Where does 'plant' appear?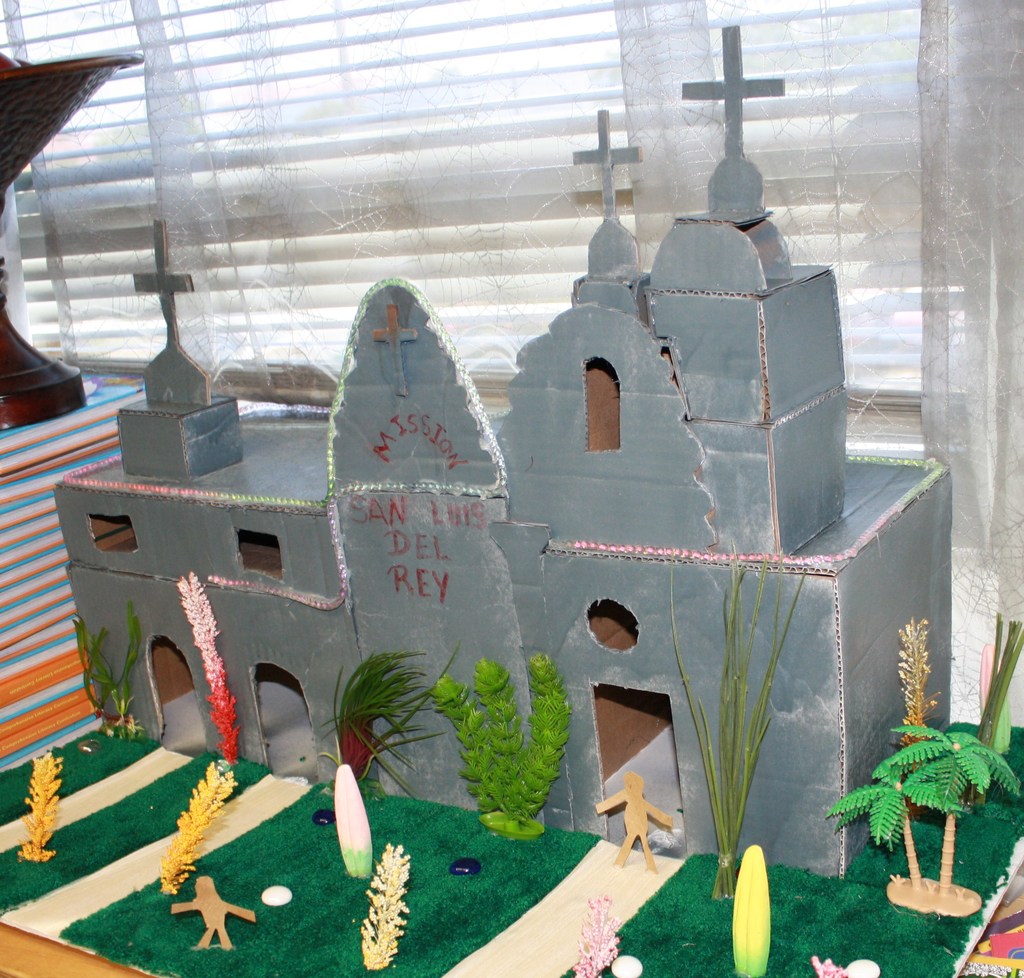
Appears at [13, 751, 63, 862].
